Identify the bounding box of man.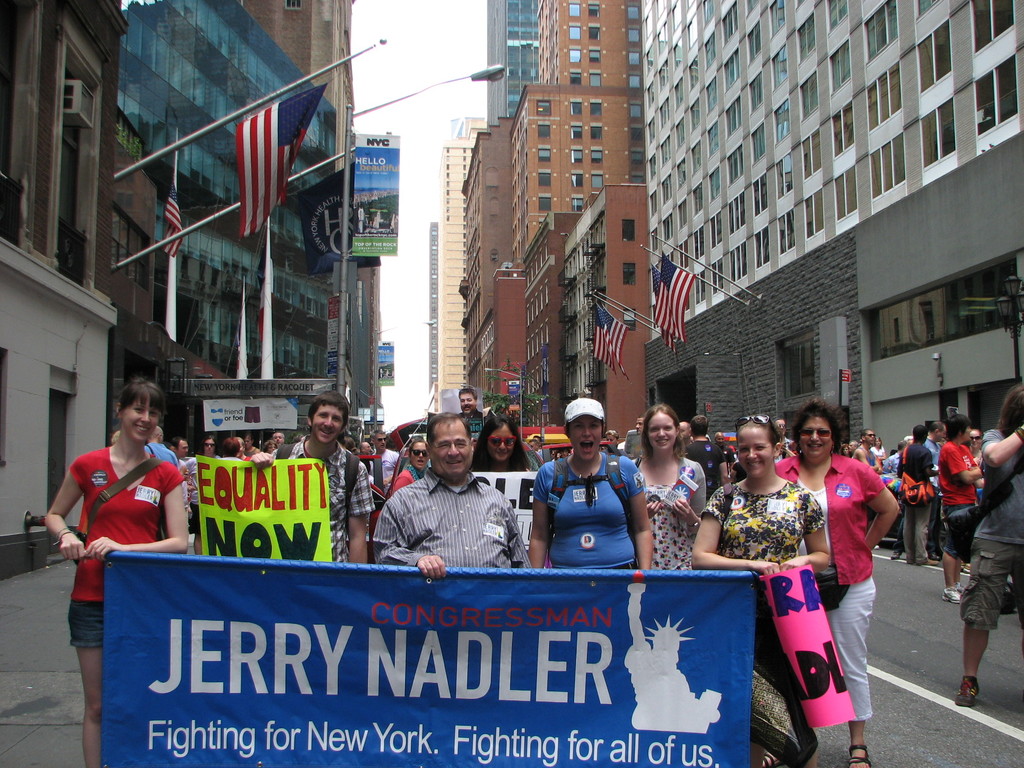
x1=847 y1=440 x2=858 y2=454.
